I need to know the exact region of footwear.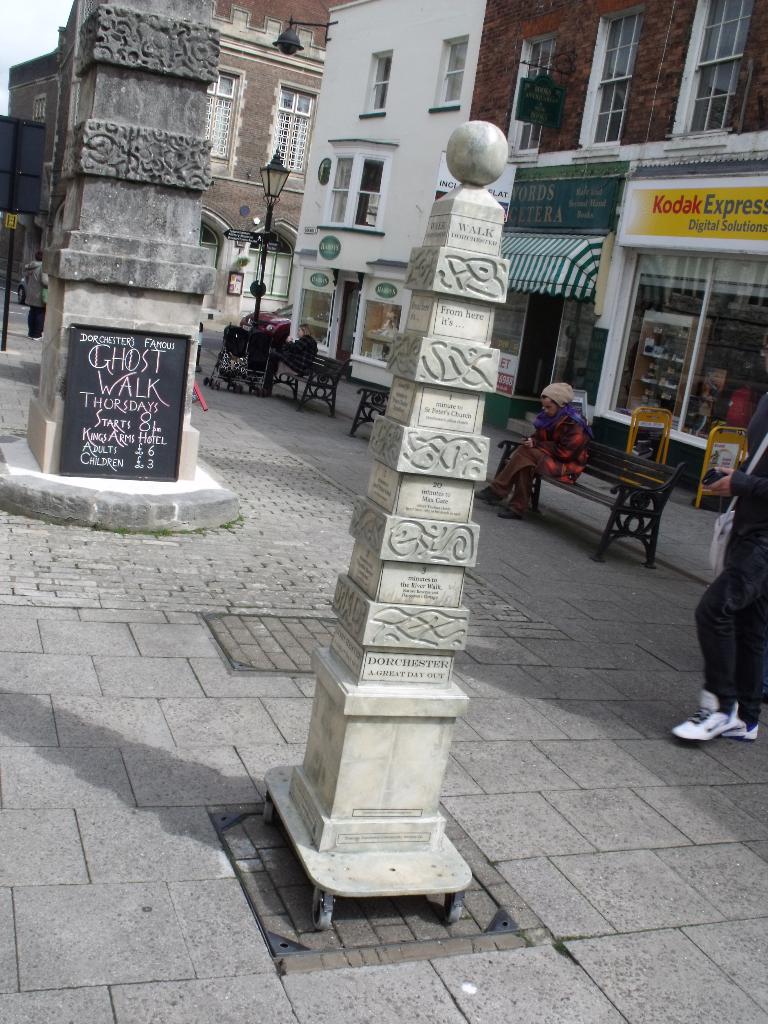
Region: [x1=472, y1=472, x2=515, y2=503].
